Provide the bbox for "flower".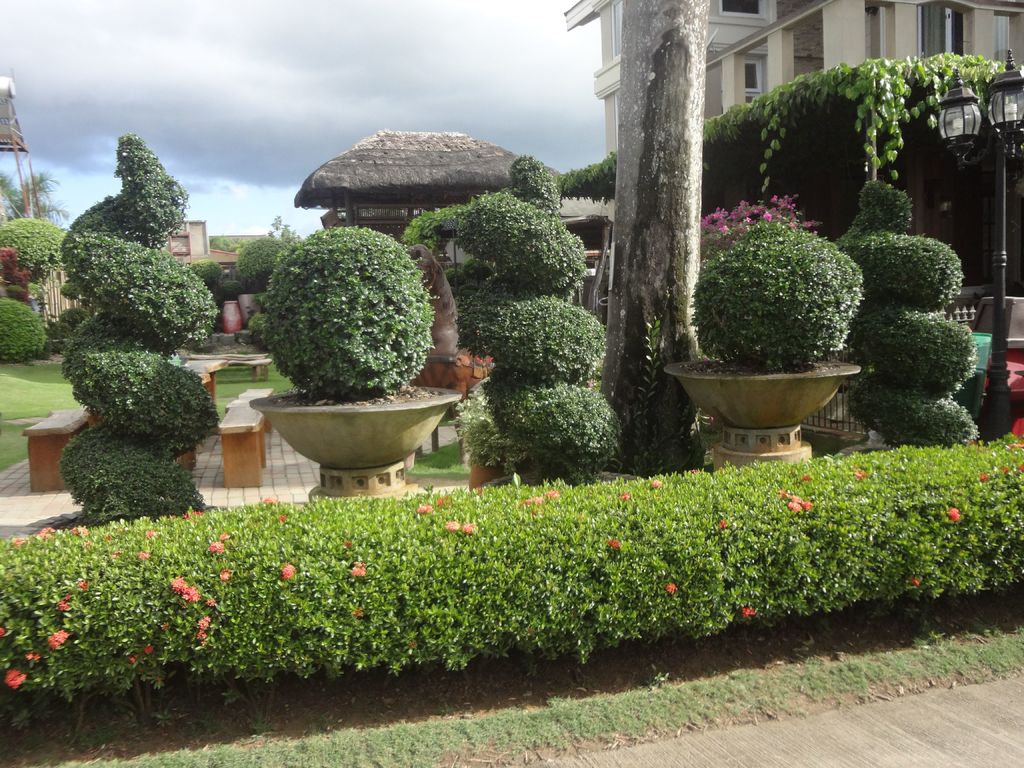
x1=1, y1=666, x2=26, y2=689.
